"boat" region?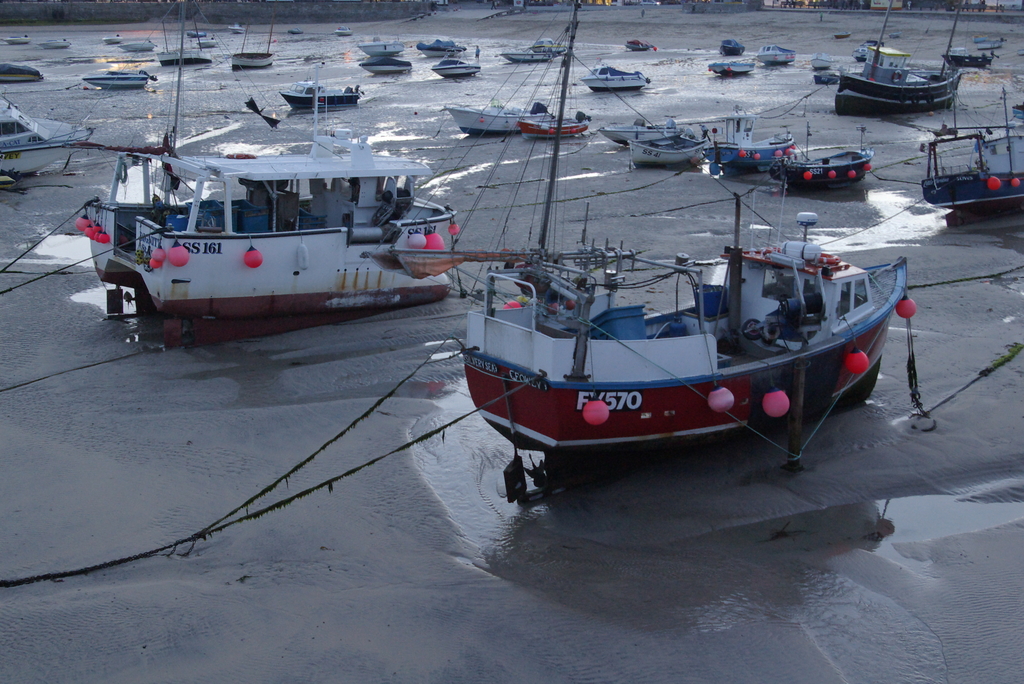
crop(414, 31, 465, 59)
